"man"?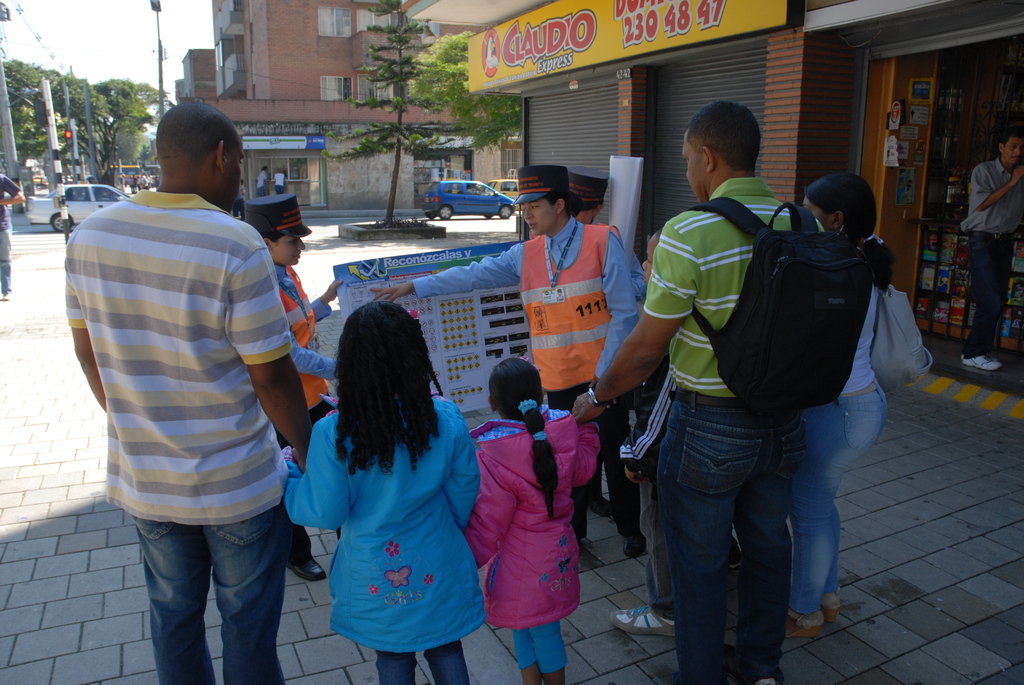
955 127 1016 376
